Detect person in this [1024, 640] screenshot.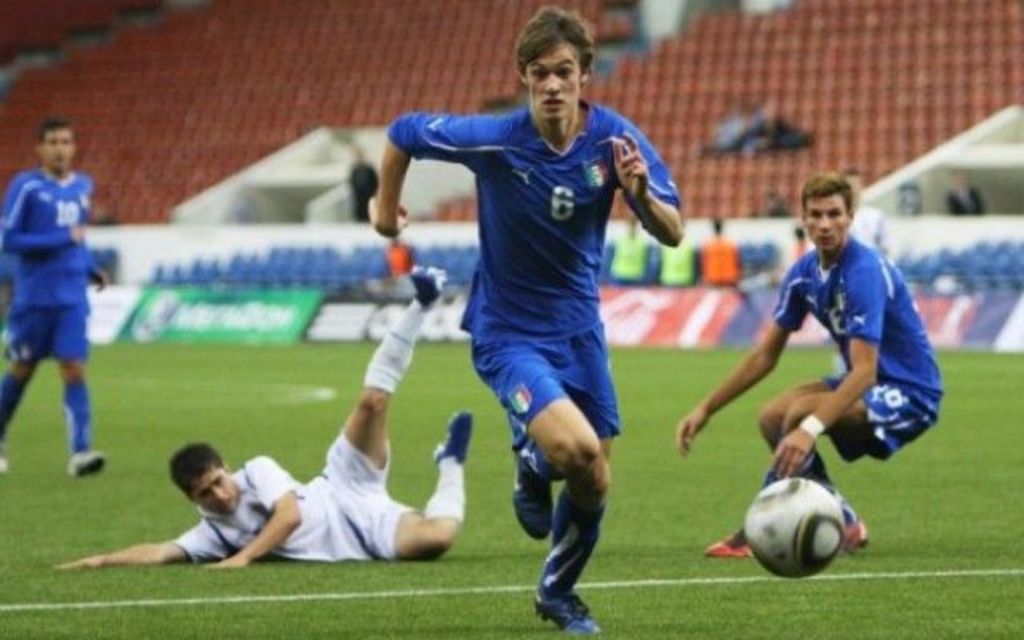
Detection: left=659, top=238, right=694, bottom=288.
